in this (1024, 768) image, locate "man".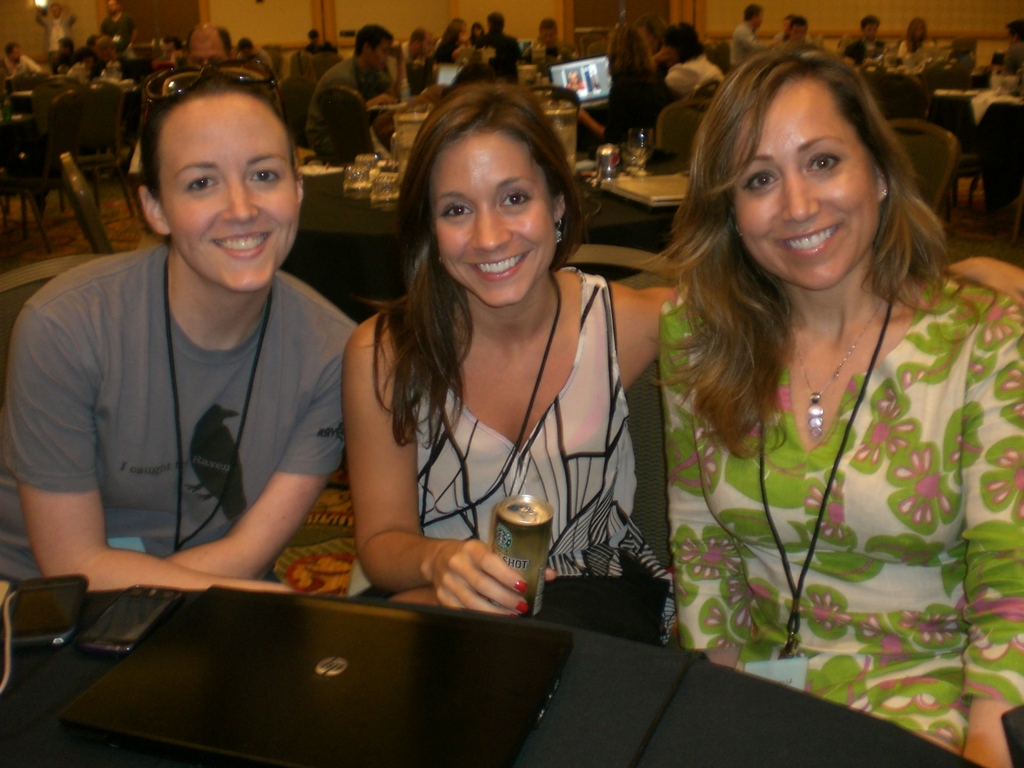
Bounding box: 302,21,395,169.
